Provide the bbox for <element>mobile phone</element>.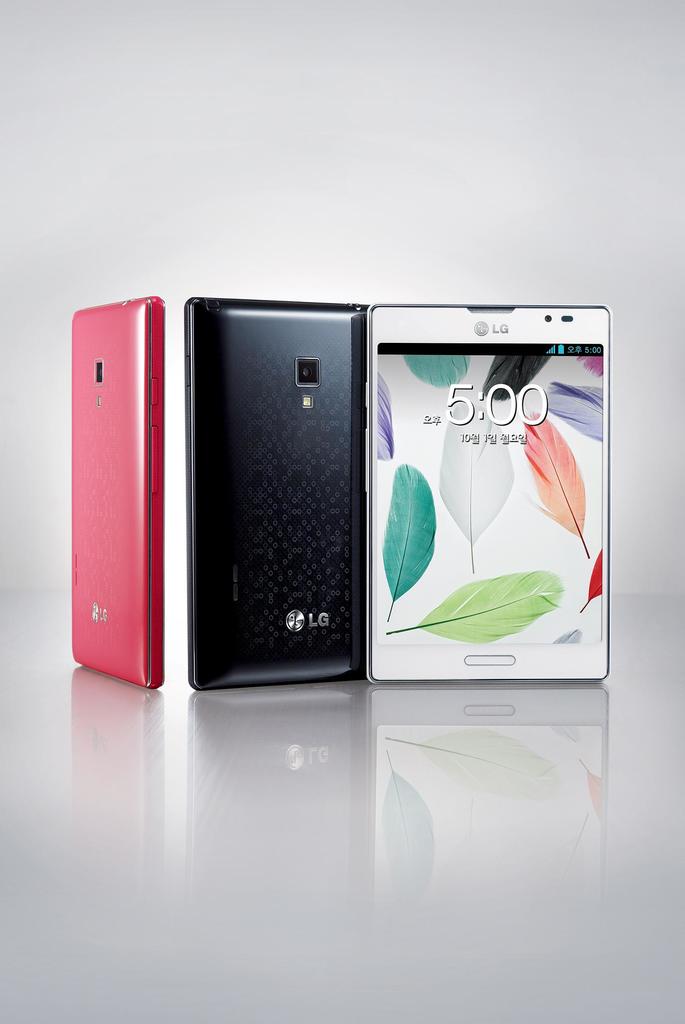
<box>366,300,609,683</box>.
